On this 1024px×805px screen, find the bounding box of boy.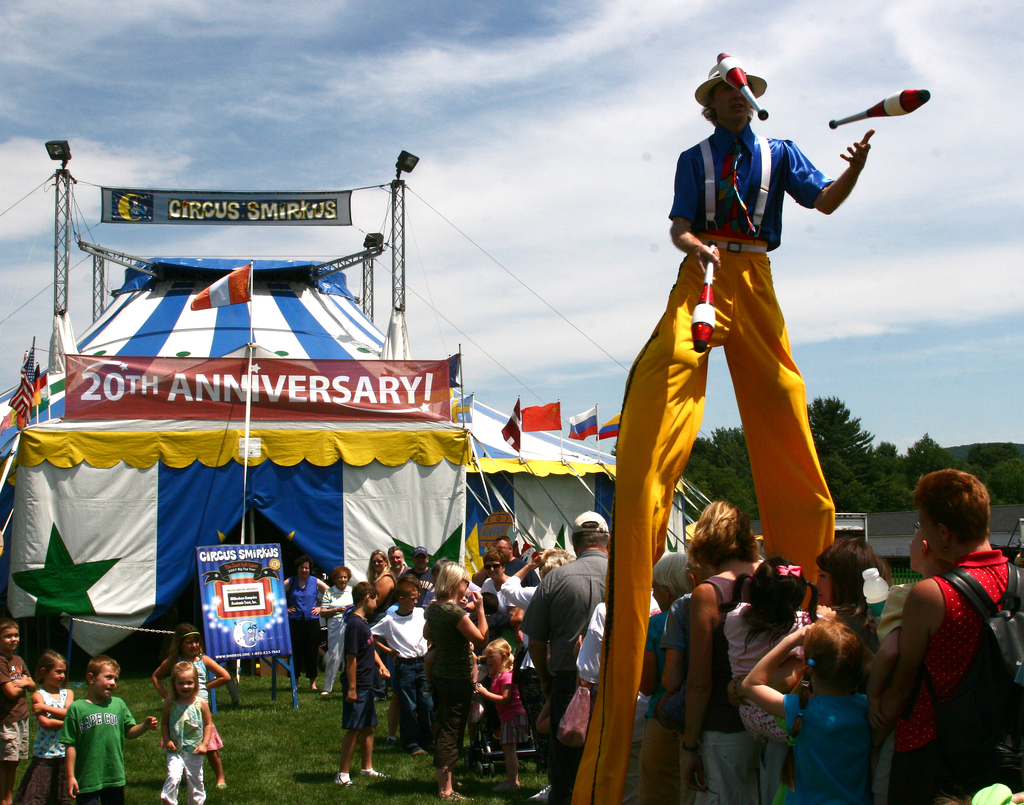
Bounding box: [left=36, top=664, right=124, bottom=804].
